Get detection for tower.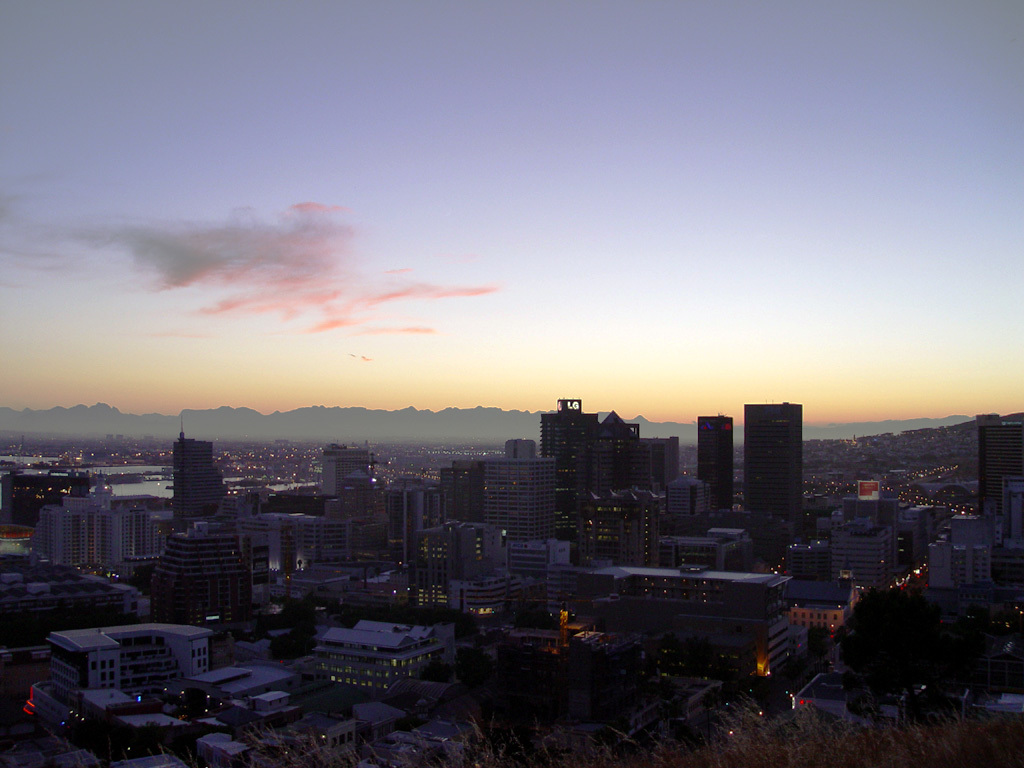
Detection: [x1=692, y1=416, x2=733, y2=510].
